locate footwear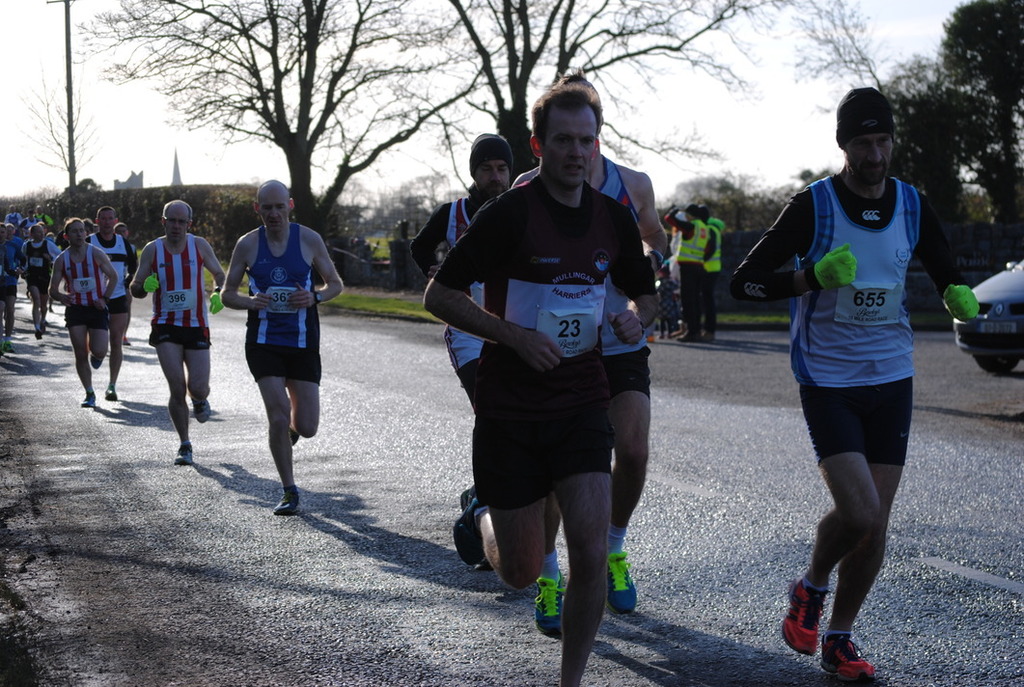
pyautogui.locateOnScreen(171, 443, 190, 464)
